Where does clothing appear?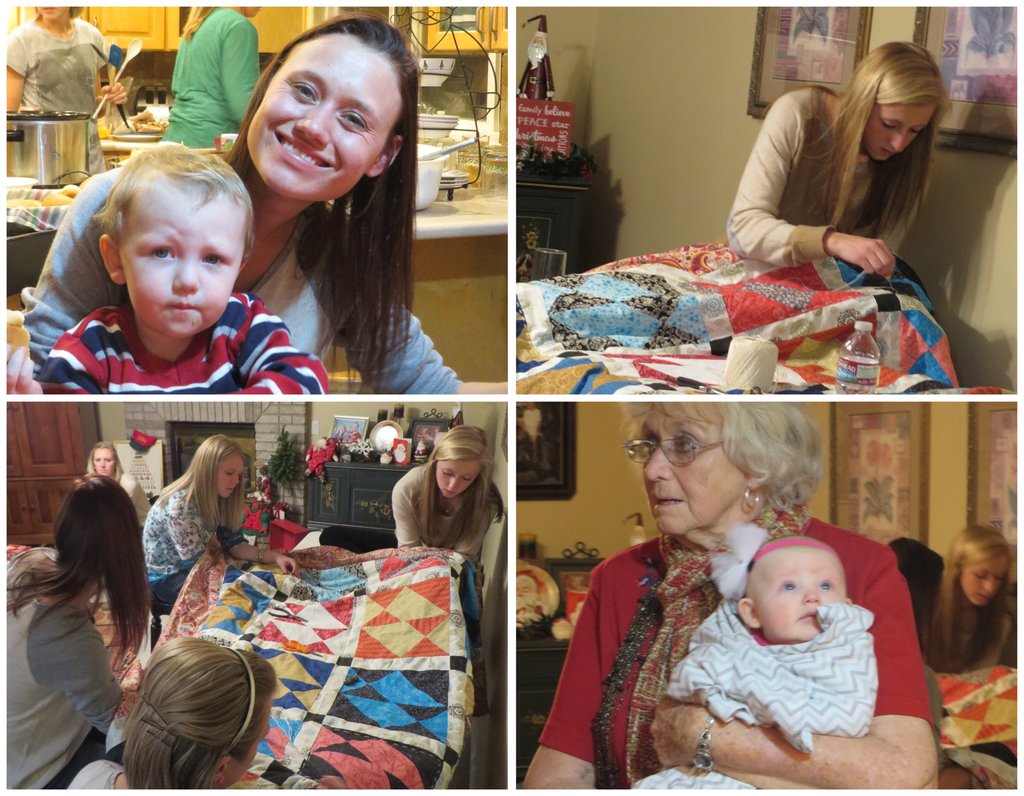
Appears at 8/19/107/175.
